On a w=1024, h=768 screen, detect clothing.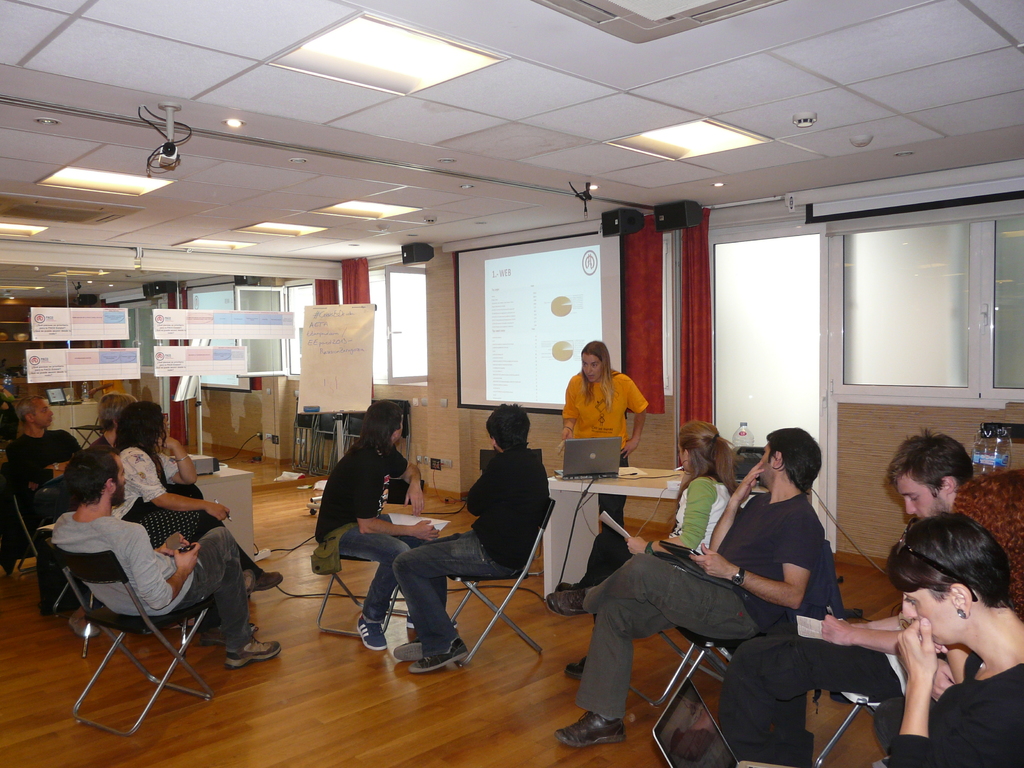
<box>397,444,541,659</box>.
